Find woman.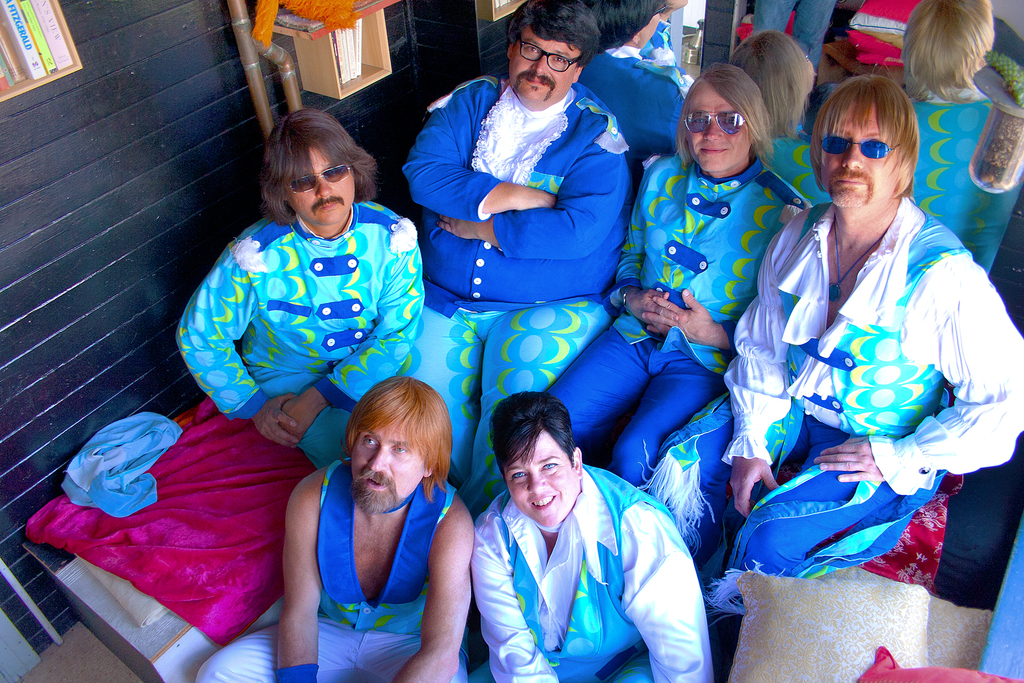
region(470, 392, 714, 682).
